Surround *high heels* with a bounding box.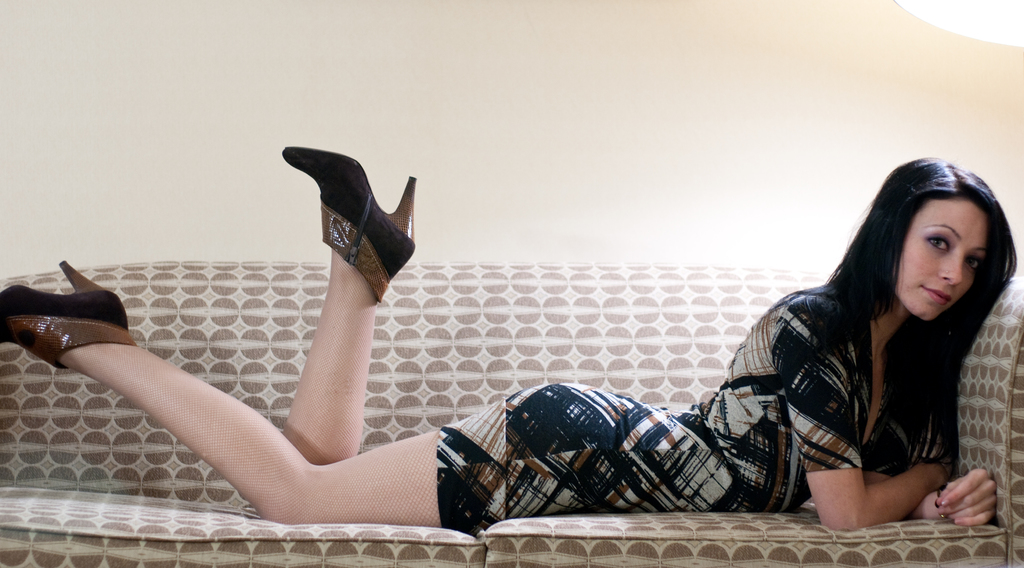
detection(0, 260, 135, 373).
